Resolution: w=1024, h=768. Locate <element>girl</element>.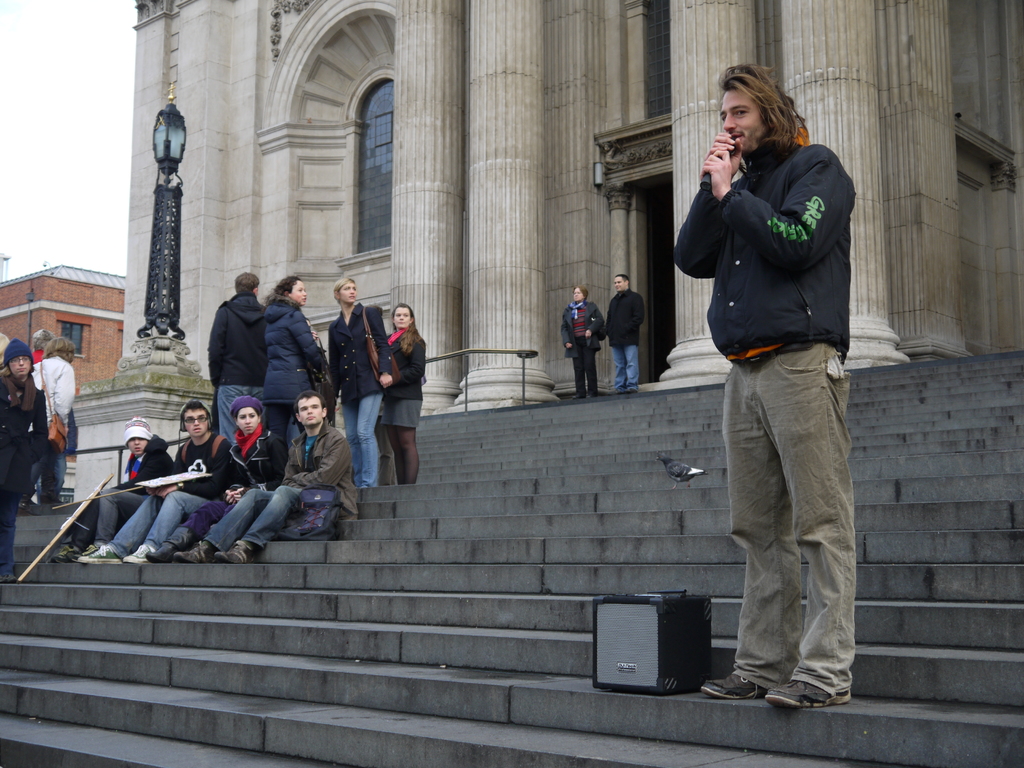
left=154, top=399, right=284, bottom=556.
